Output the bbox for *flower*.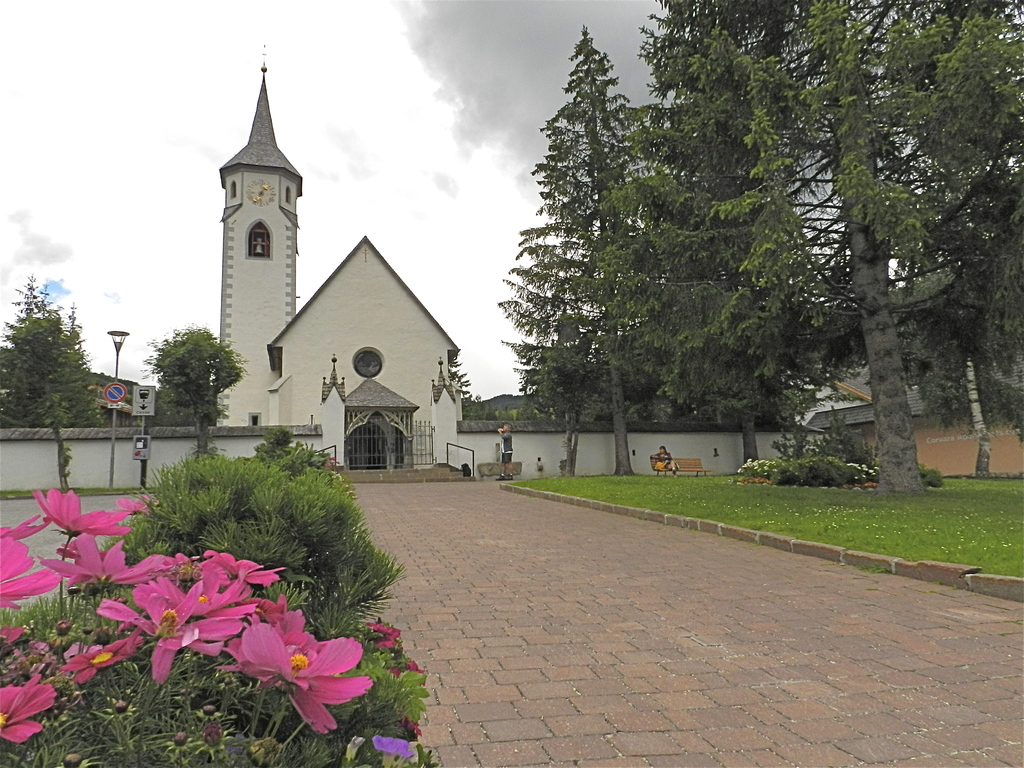
[x1=61, y1=640, x2=132, y2=685].
